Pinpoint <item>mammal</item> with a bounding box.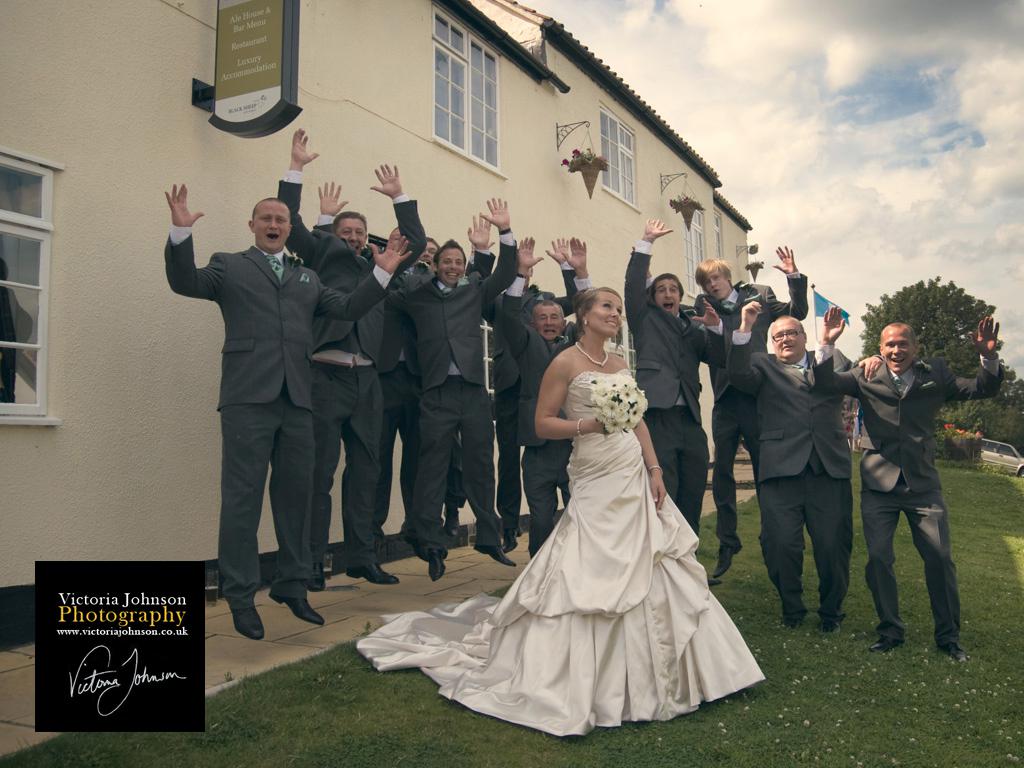
x1=276, y1=126, x2=425, y2=594.
